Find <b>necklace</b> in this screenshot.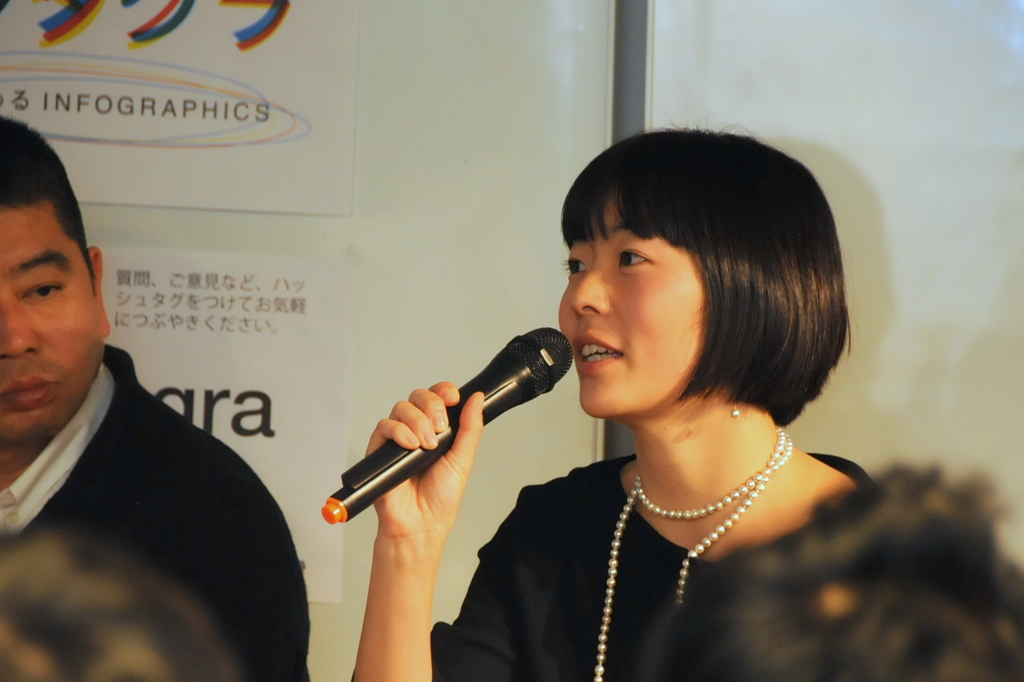
The bounding box for <b>necklace</b> is 595,426,794,681.
